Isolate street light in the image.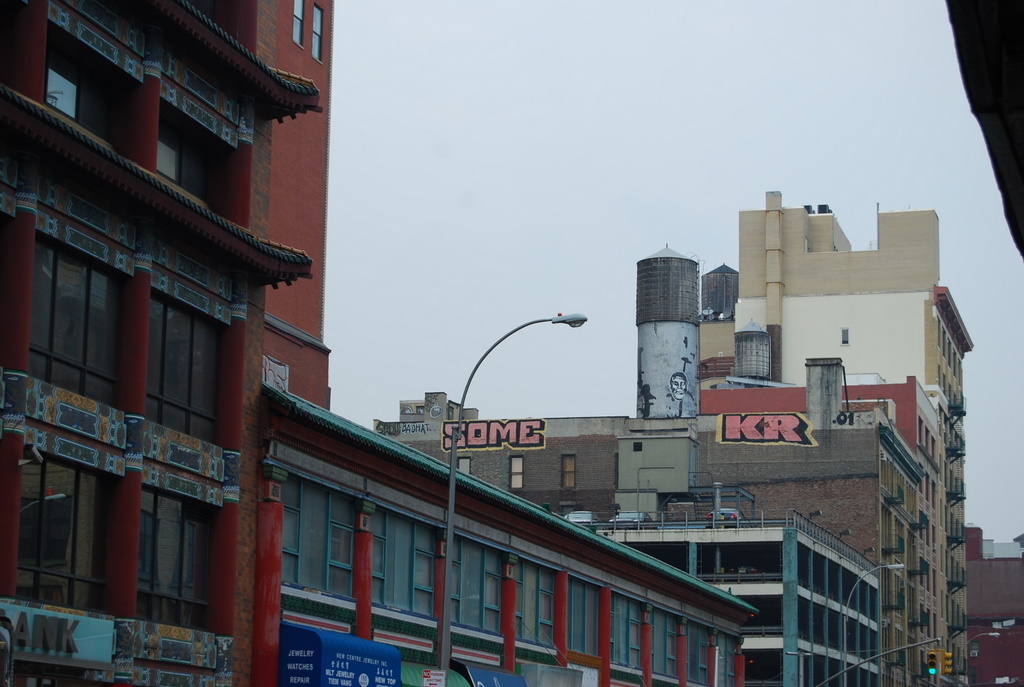
Isolated region: detection(849, 559, 906, 686).
